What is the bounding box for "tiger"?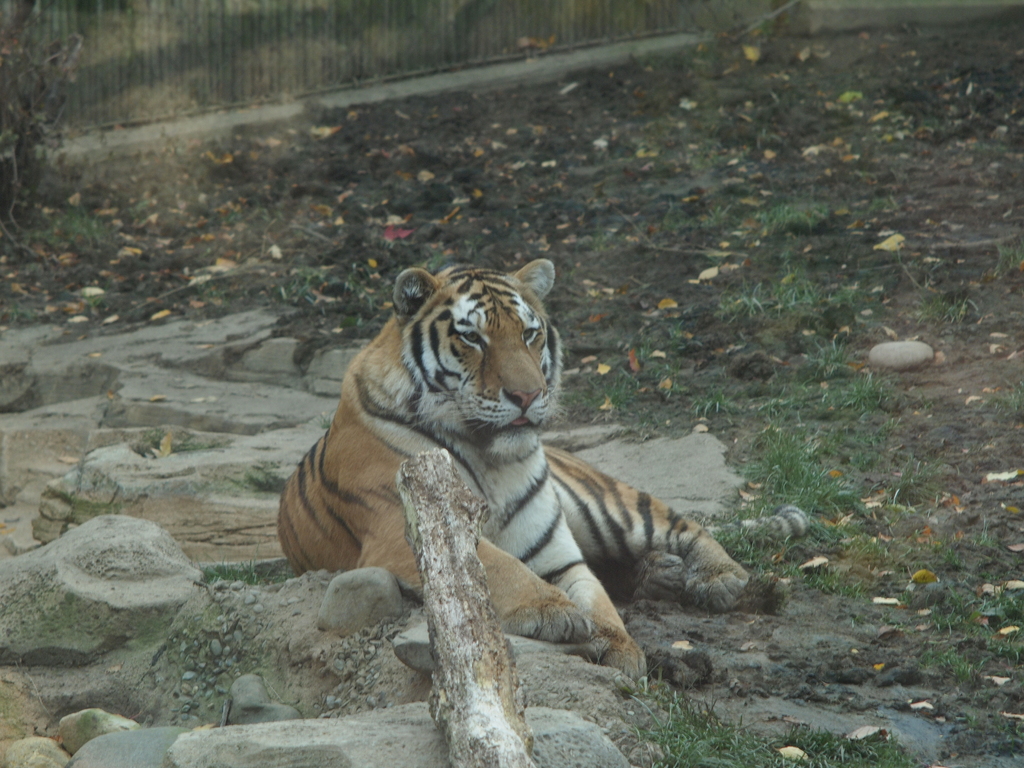
select_region(278, 260, 809, 684).
